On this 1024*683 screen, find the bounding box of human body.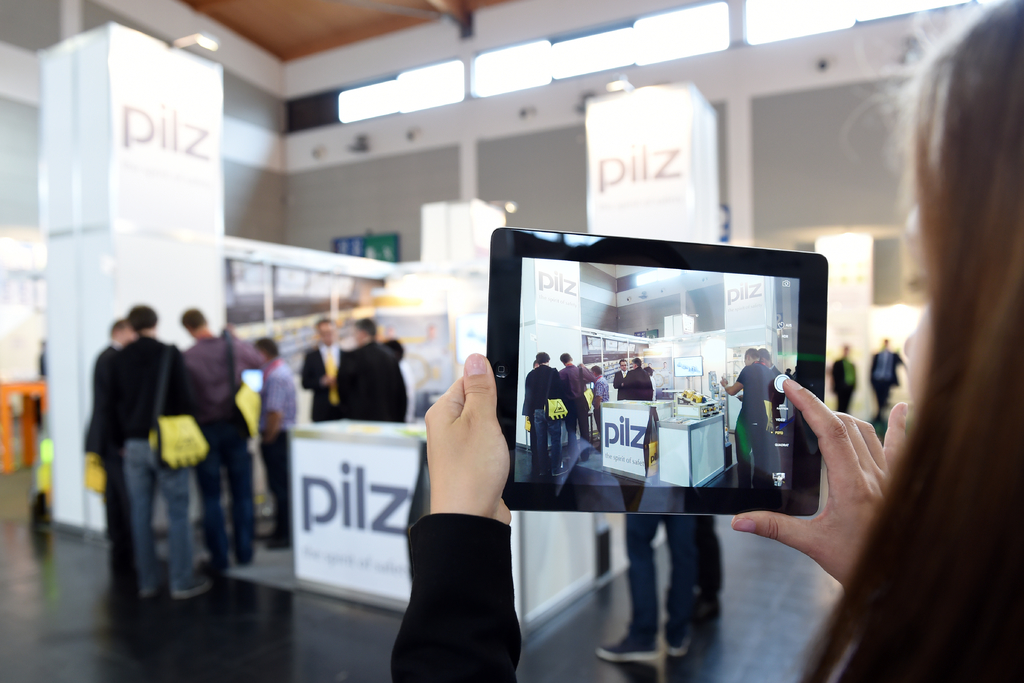
Bounding box: 610/356/629/399.
